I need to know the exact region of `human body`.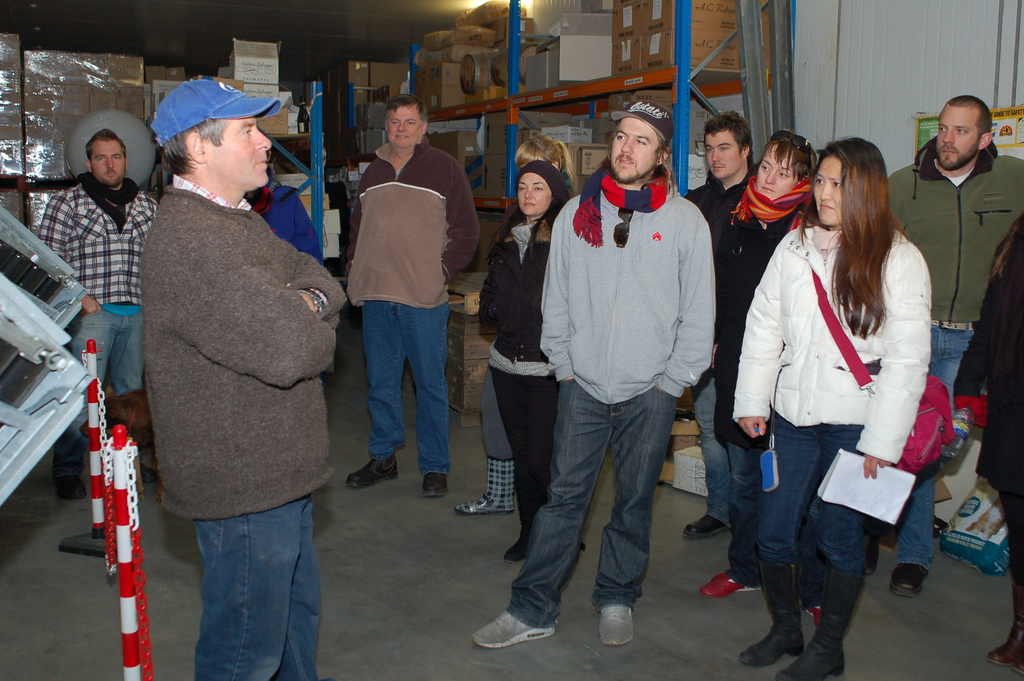
Region: (469, 94, 717, 656).
